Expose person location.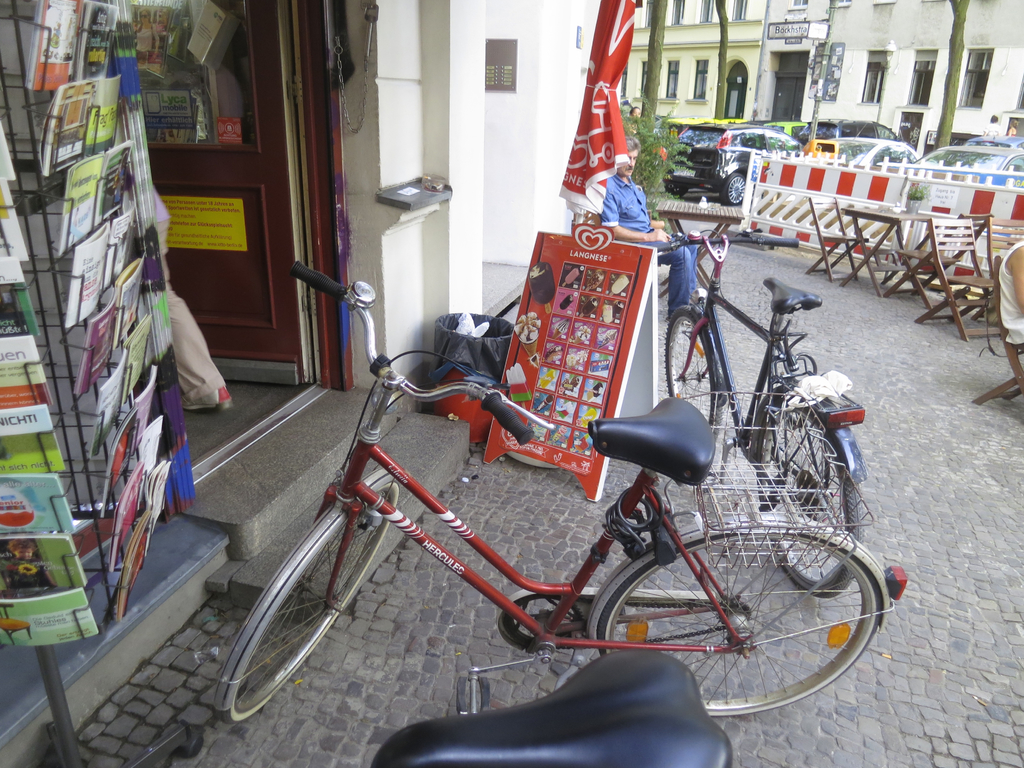
Exposed at select_region(148, 183, 238, 413).
